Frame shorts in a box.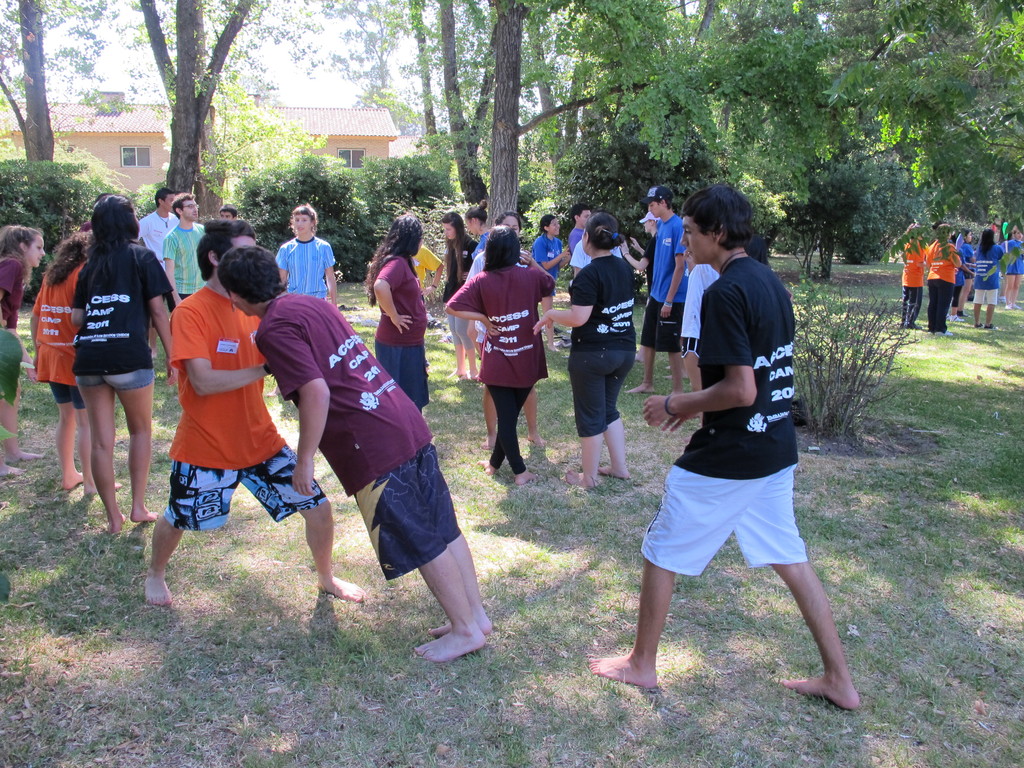
(left=680, top=336, right=700, bottom=357).
